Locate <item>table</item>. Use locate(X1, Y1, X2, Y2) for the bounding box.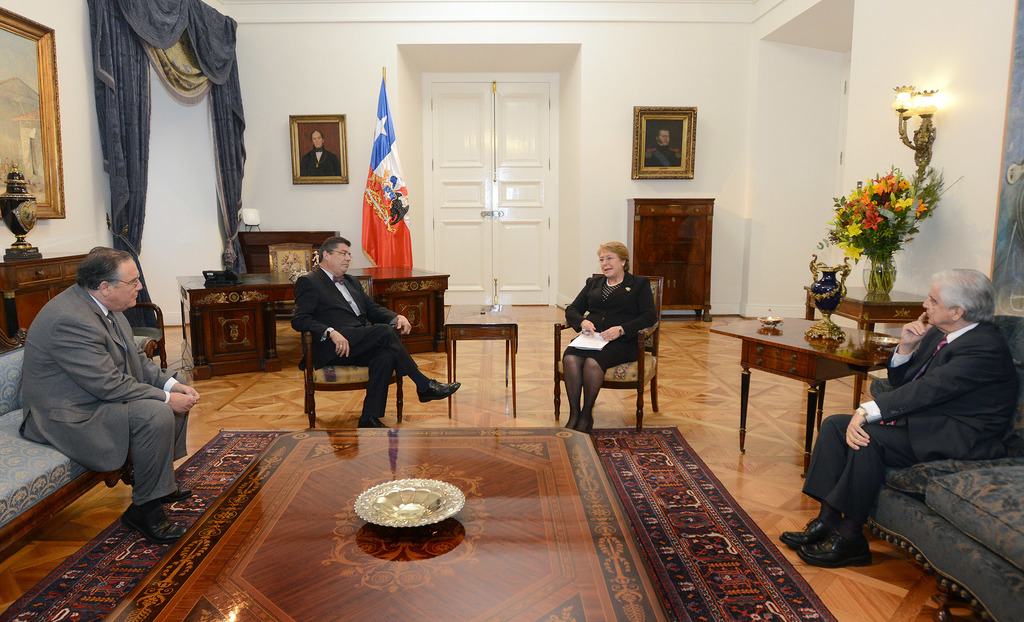
locate(172, 264, 453, 383).
